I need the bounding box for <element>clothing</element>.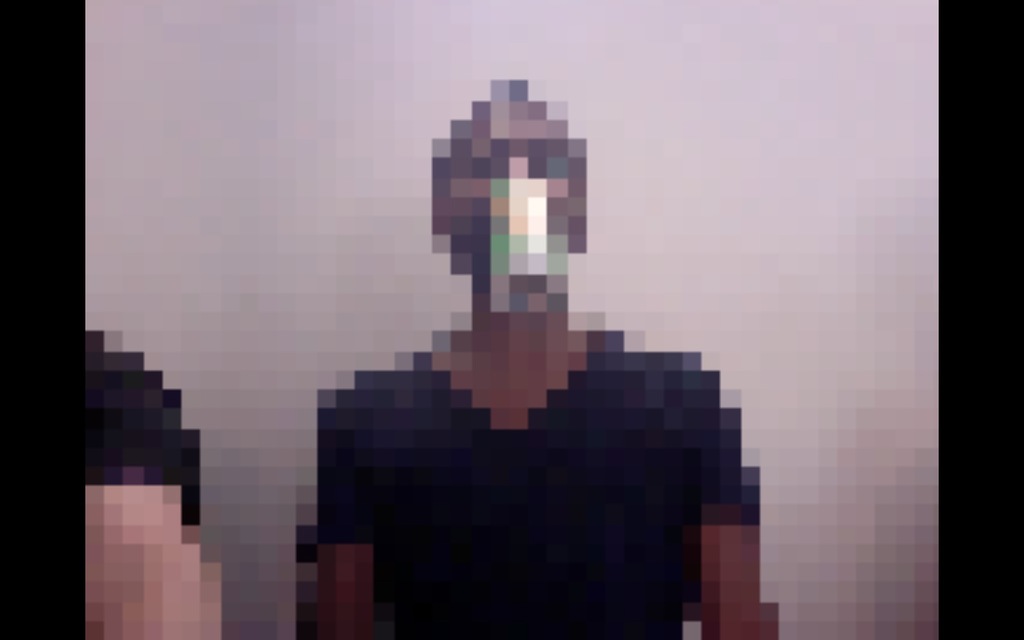
Here it is: [80,327,207,534].
